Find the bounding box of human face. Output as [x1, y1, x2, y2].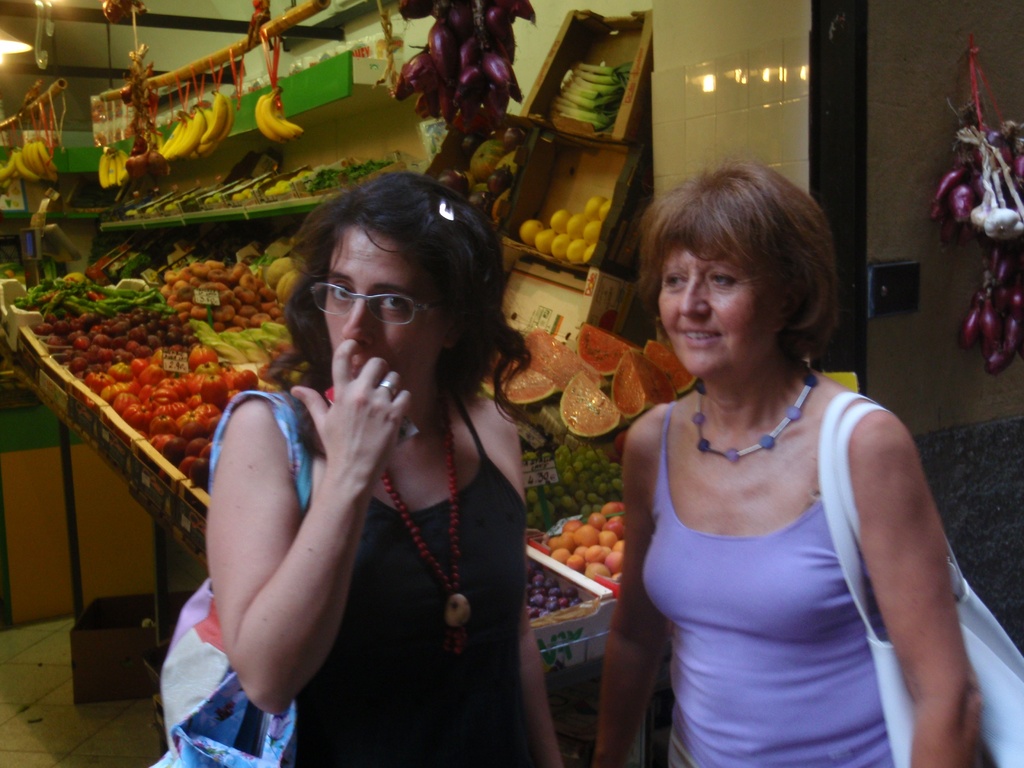
[659, 241, 783, 374].
